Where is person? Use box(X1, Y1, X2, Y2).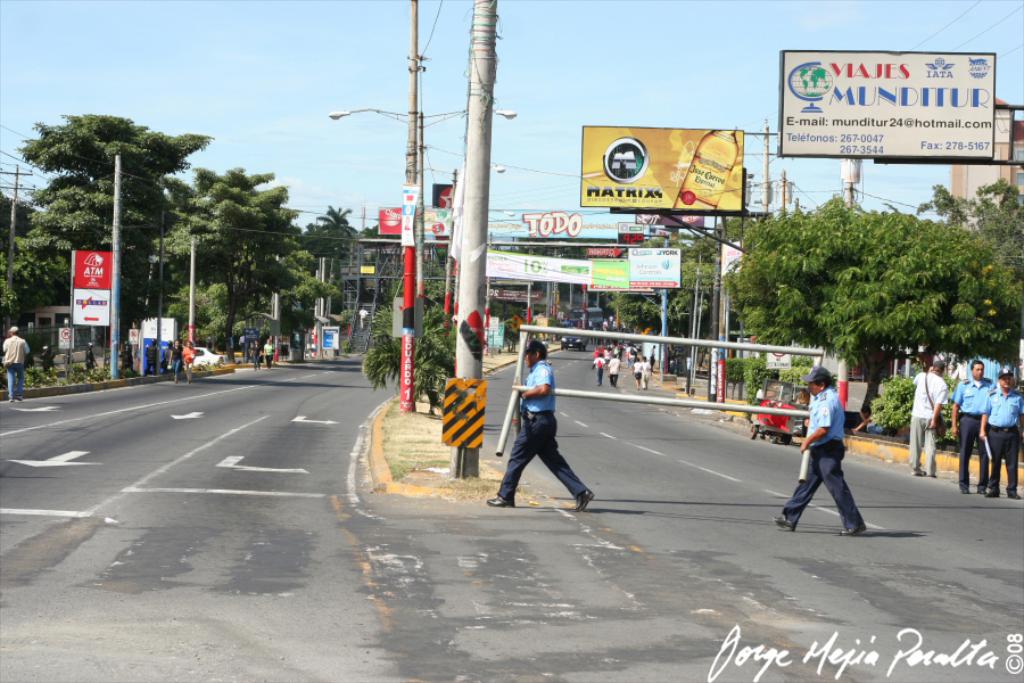
box(943, 354, 993, 488).
